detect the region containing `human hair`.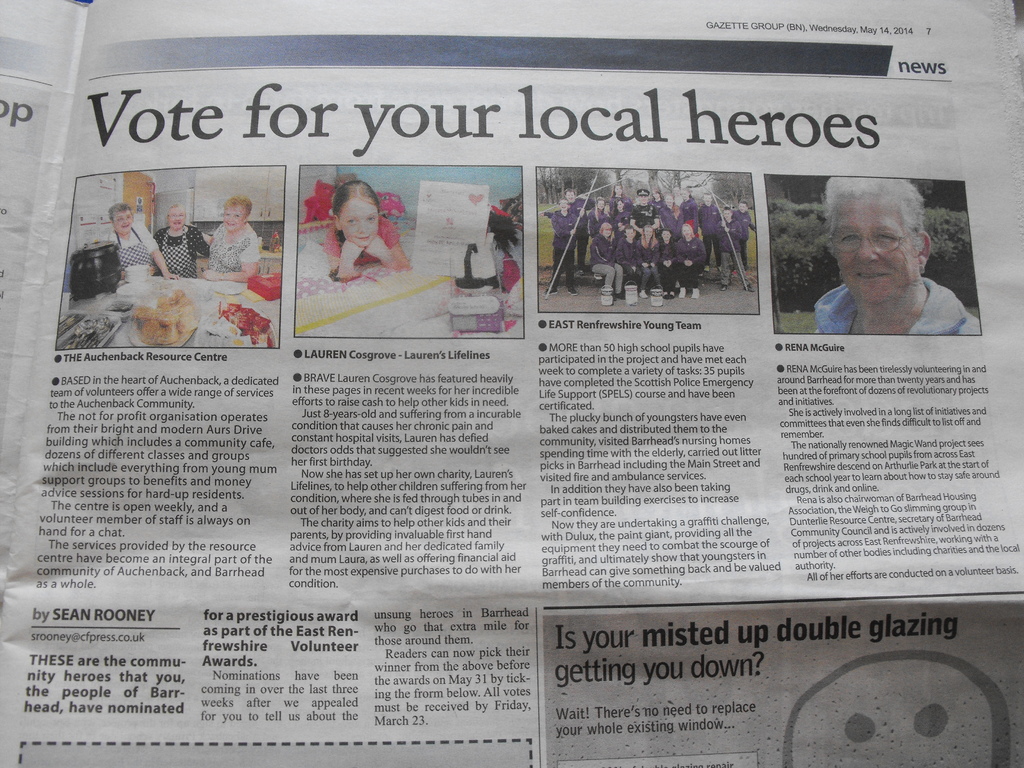
{"x1": 166, "y1": 205, "x2": 182, "y2": 212}.
